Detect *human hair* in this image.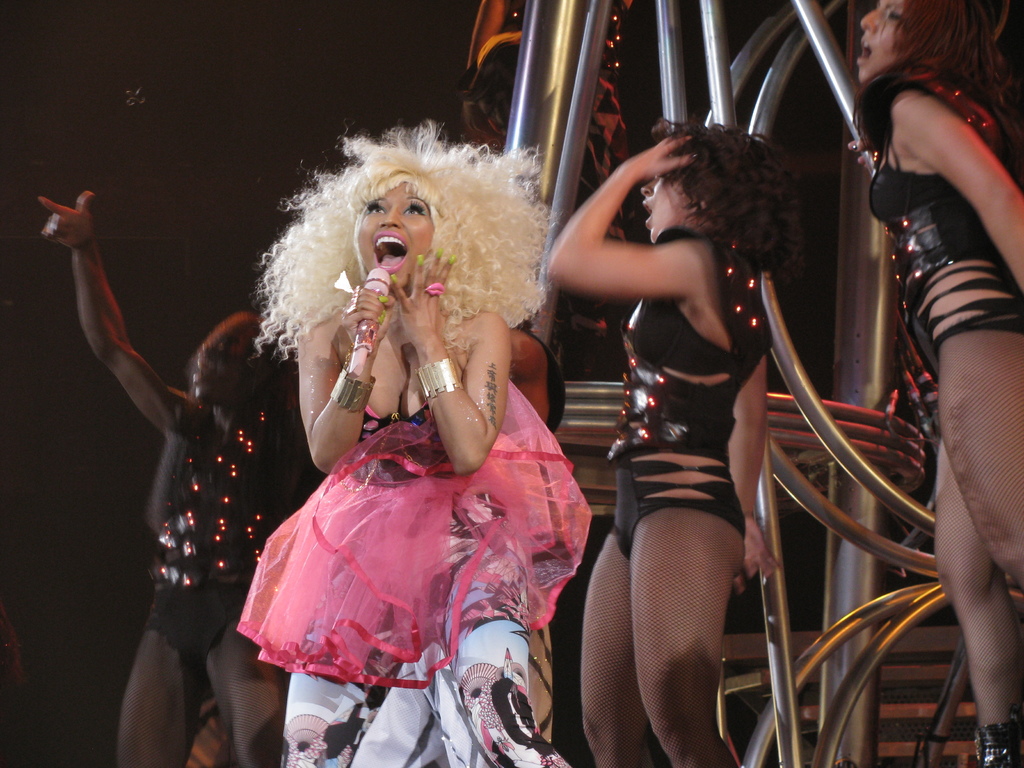
Detection: 852 0 1023 158.
